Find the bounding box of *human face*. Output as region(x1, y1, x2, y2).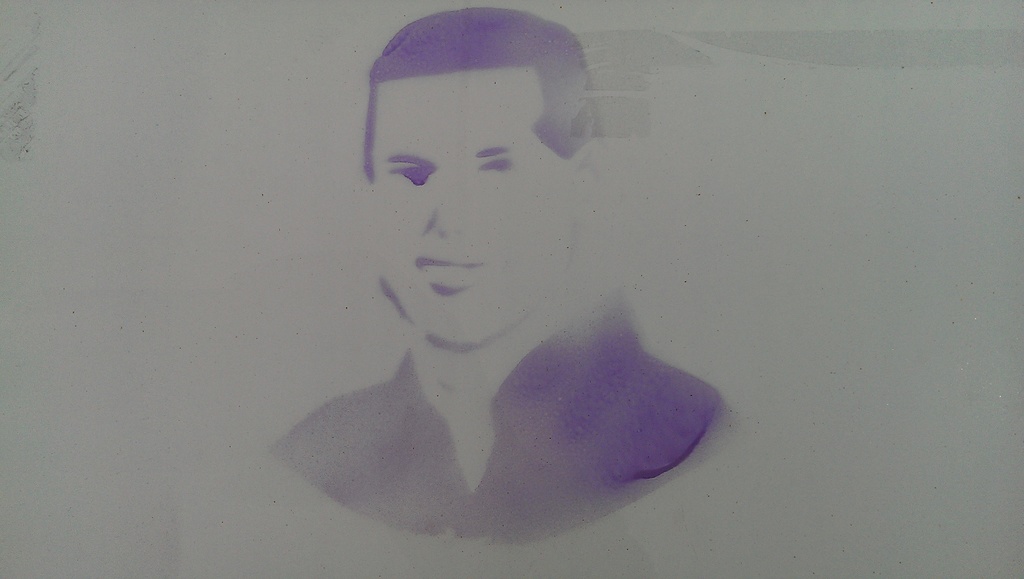
region(372, 65, 565, 351).
